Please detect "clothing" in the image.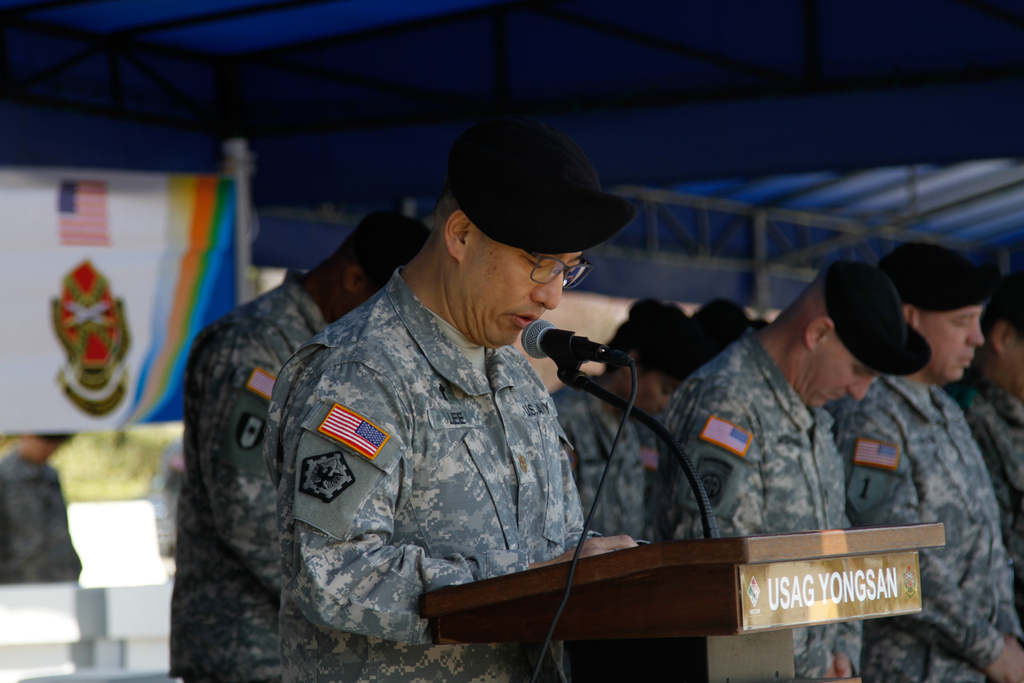
select_region(650, 319, 861, 682).
